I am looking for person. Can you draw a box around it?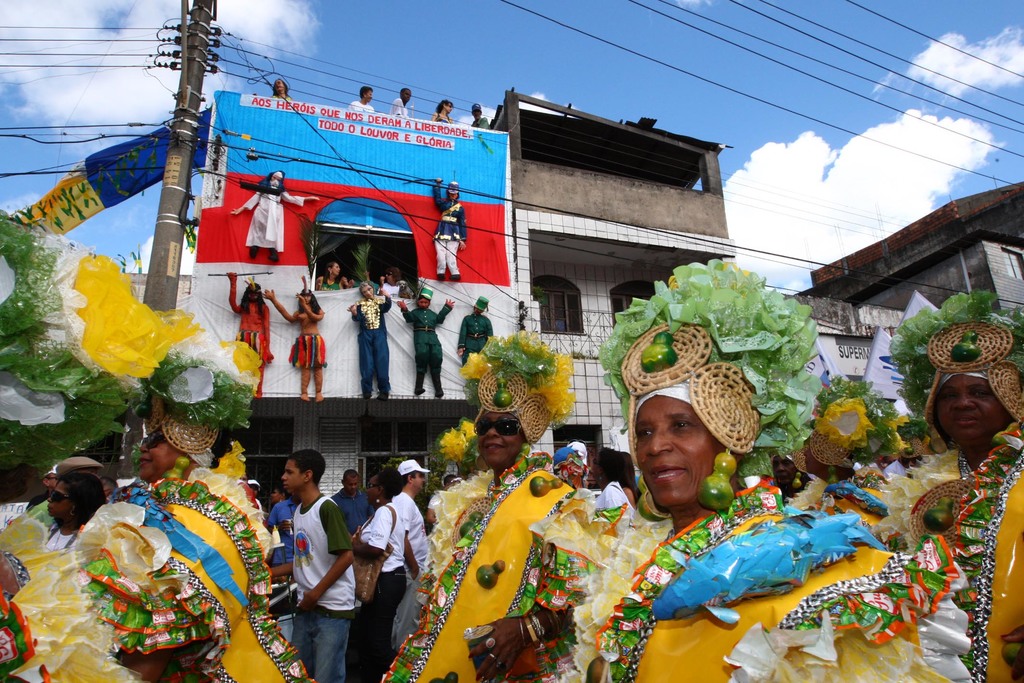
Sure, the bounding box is BBox(388, 86, 412, 115).
